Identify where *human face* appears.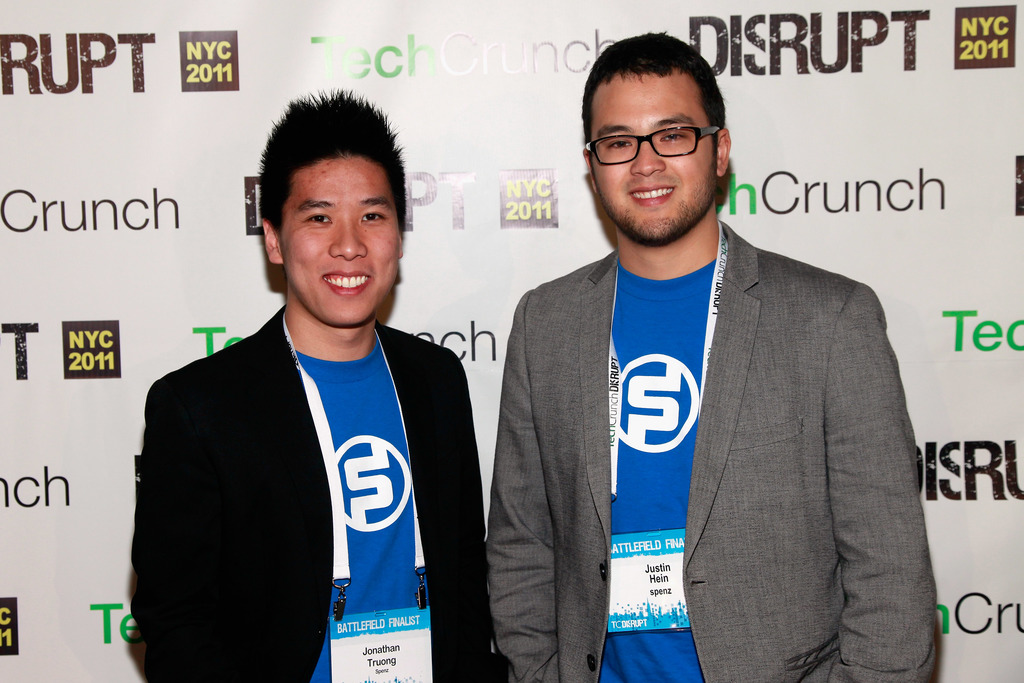
Appears at detection(283, 152, 399, 330).
